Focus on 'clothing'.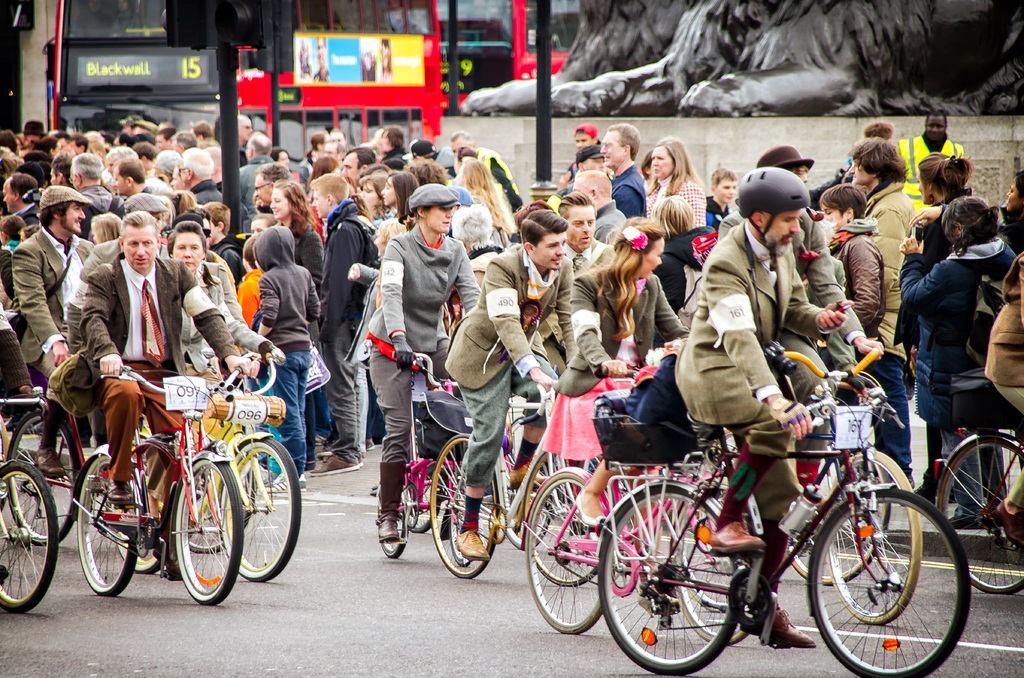
Focused at locate(540, 261, 690, 459).
